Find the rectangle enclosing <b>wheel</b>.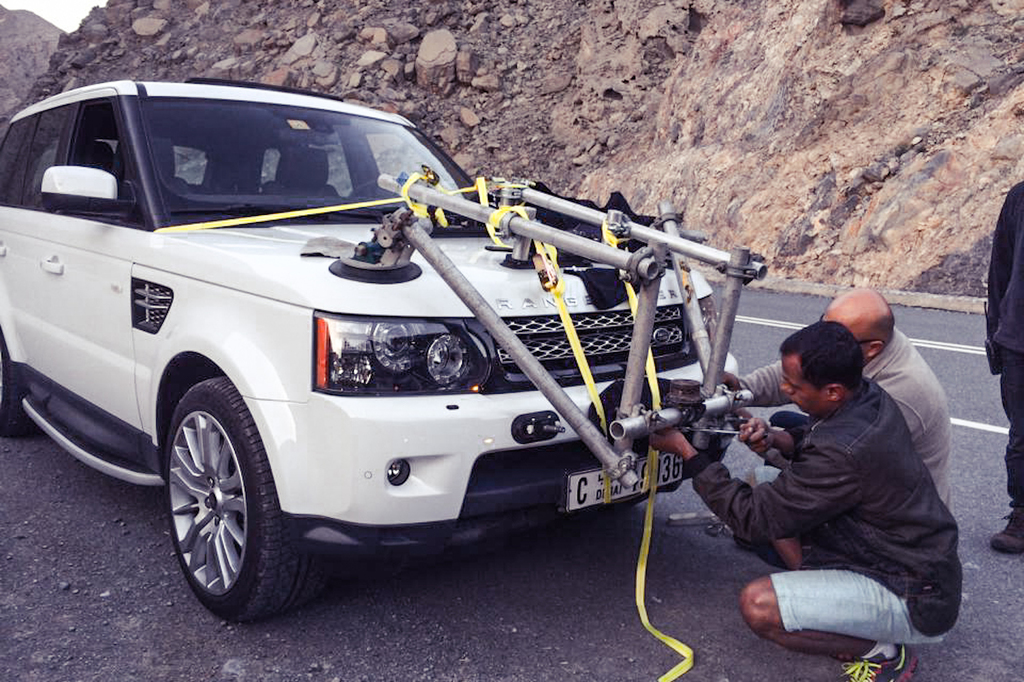
[x1=0, y1=340, x2=30, y2=432].
